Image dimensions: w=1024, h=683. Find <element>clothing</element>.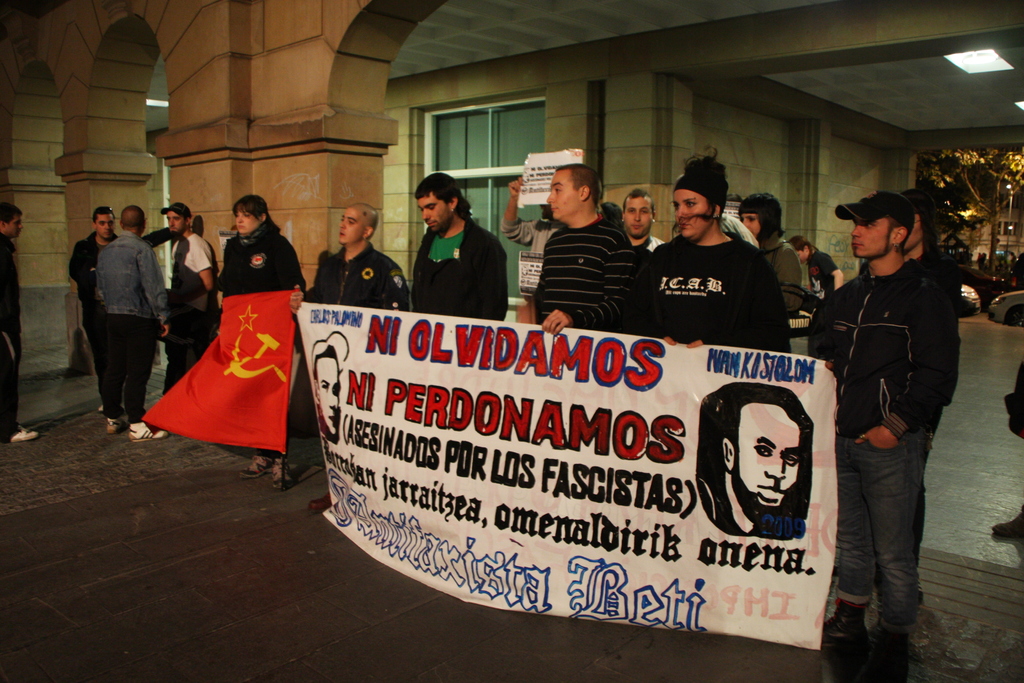
x1=525, y1=213, x2=634, y2=336.
